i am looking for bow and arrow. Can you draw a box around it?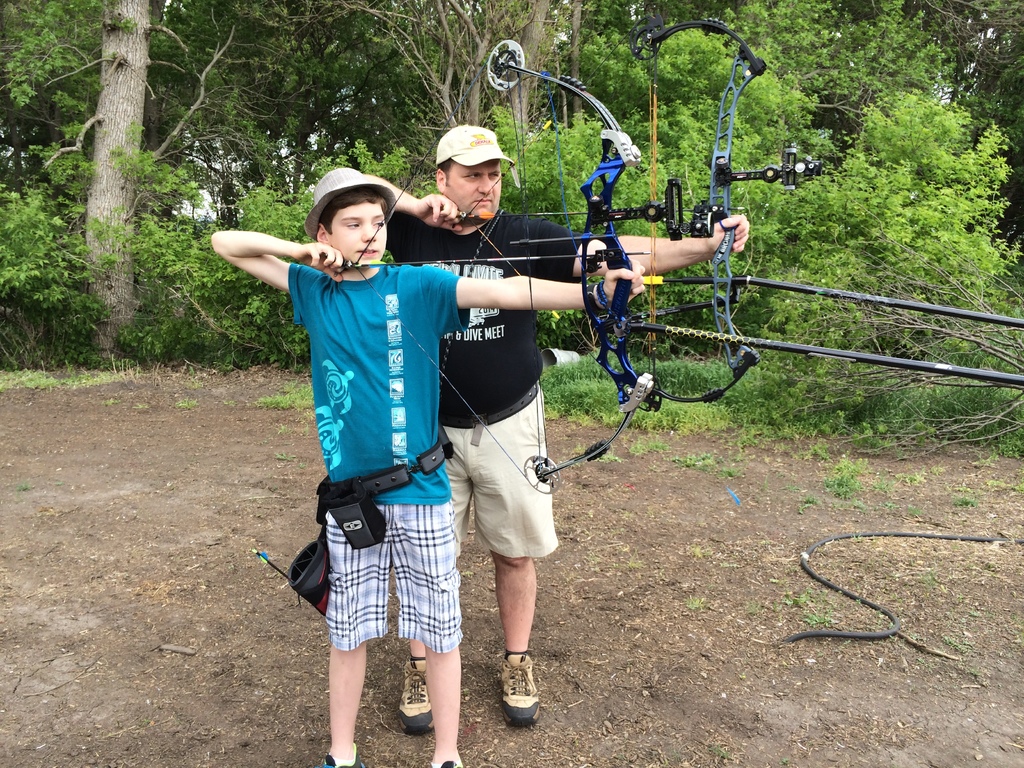
Sure, the bounding box is region(451, 19, 821, 404).
